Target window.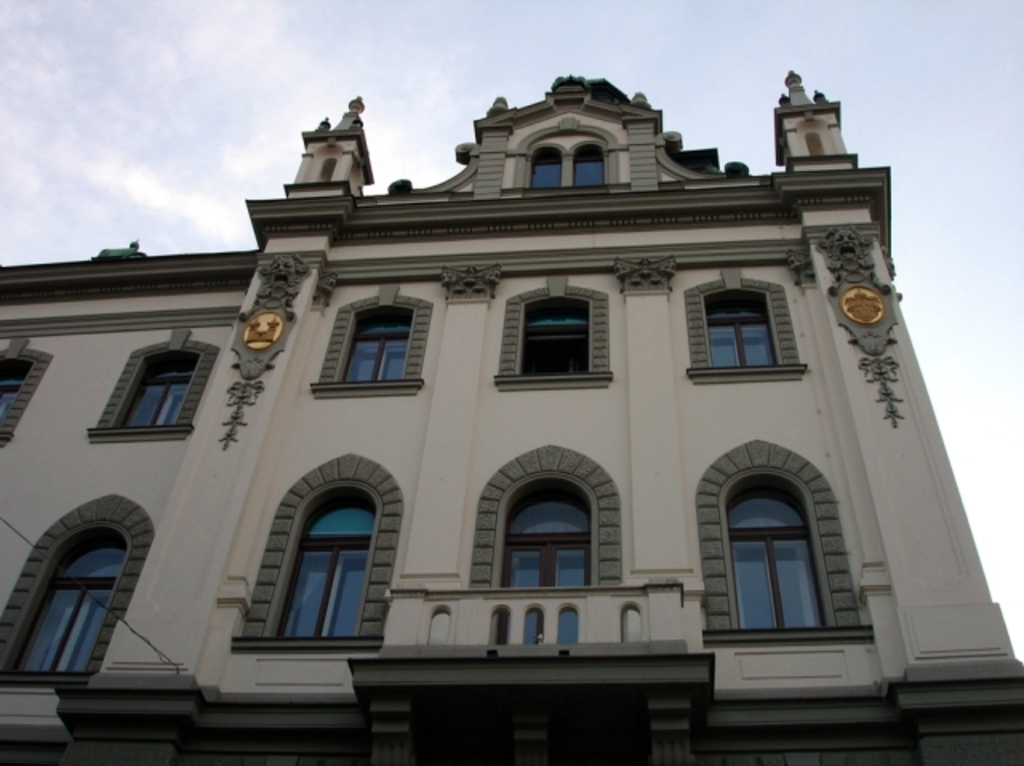
Target region: (117,352,182,419).
